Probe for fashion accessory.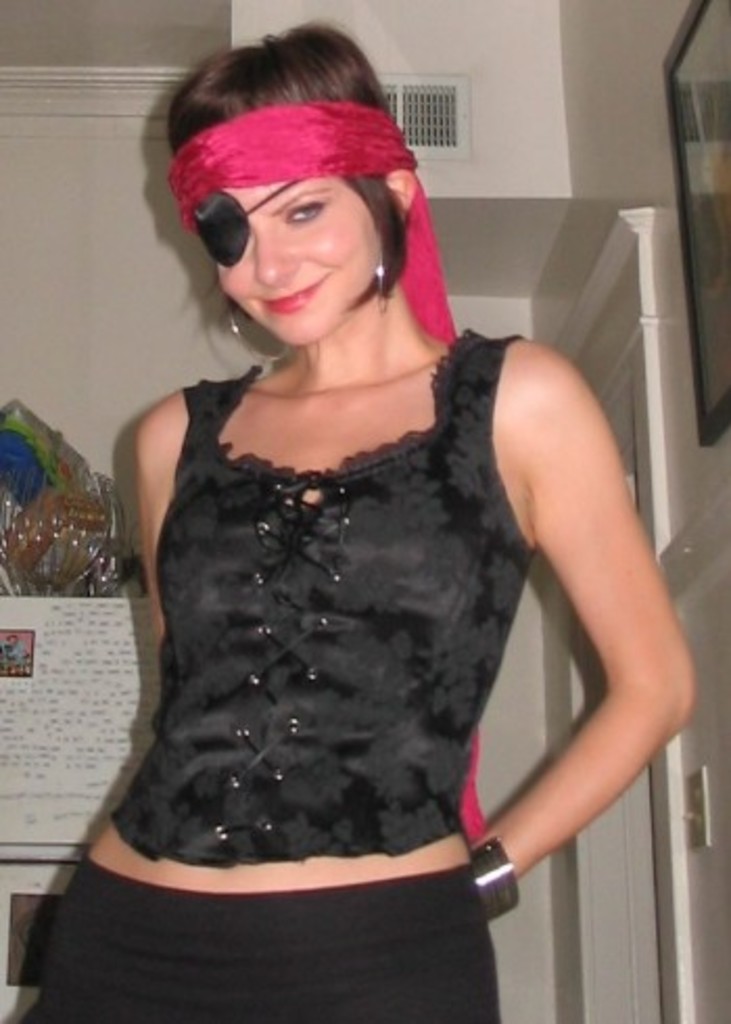
Probe result: [372,265,386,307].
